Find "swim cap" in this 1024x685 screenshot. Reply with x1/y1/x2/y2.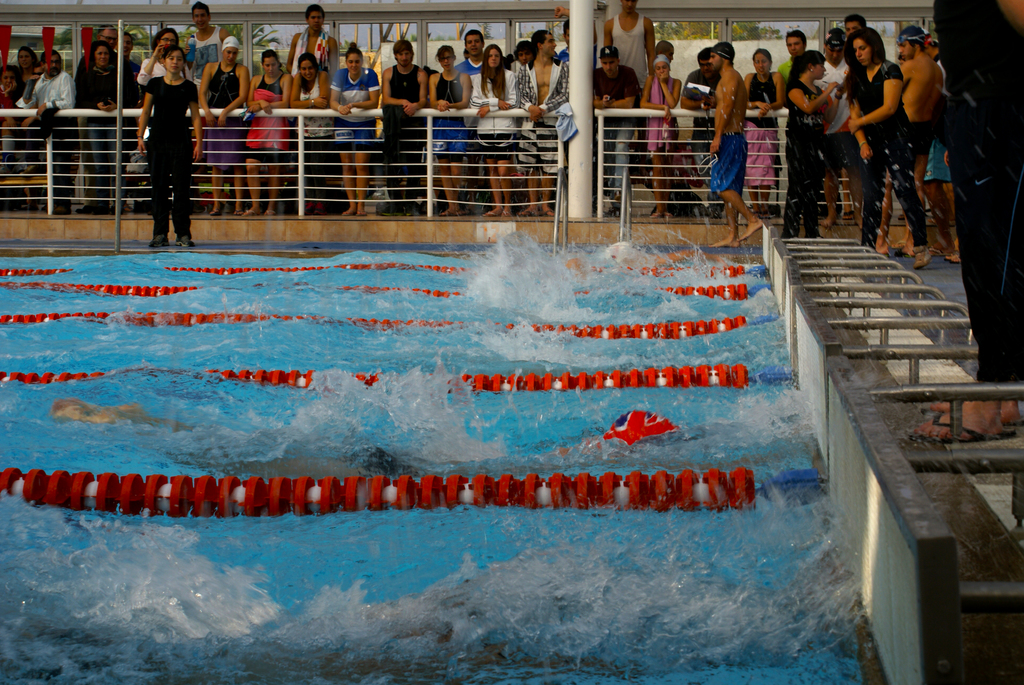
714/40/733/61.
